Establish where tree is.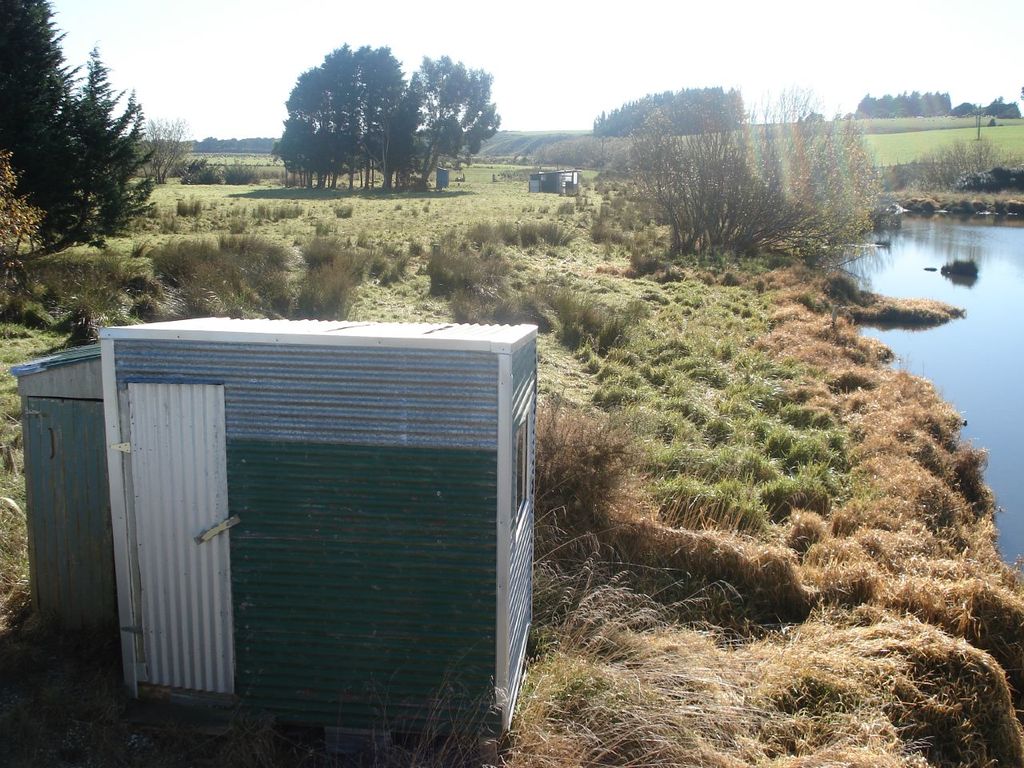
Established at crop(130, 115, 198, 183).
